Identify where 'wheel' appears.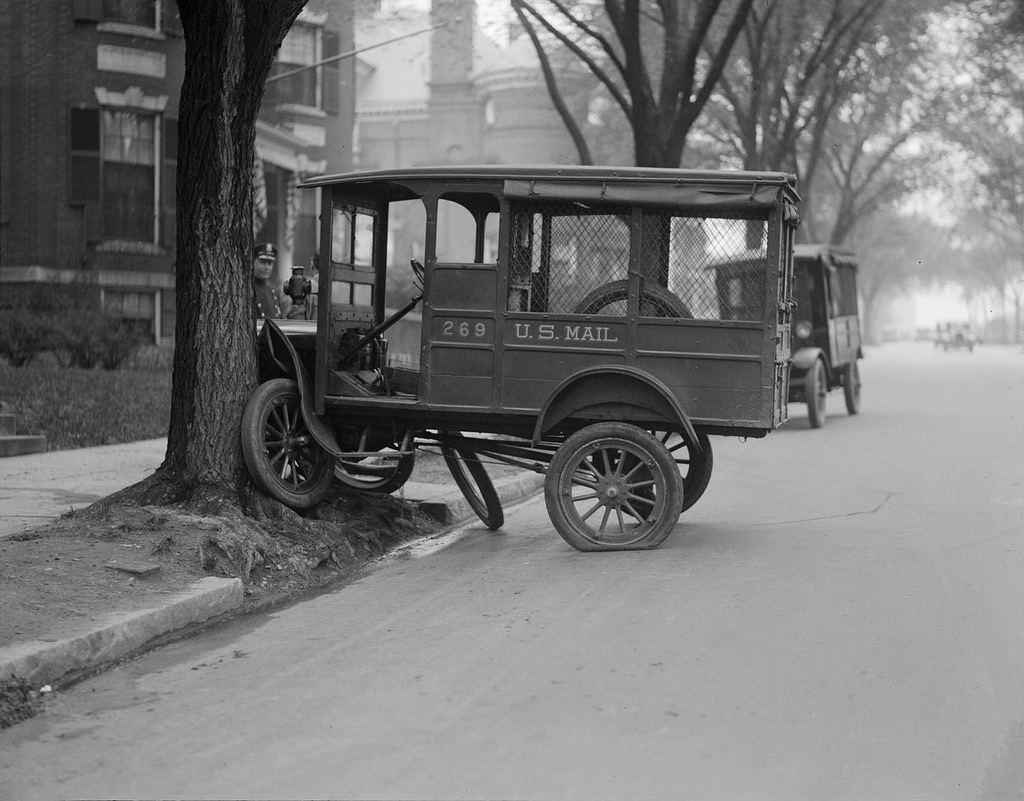
Appears at <box>802,358,826,426</box>.
